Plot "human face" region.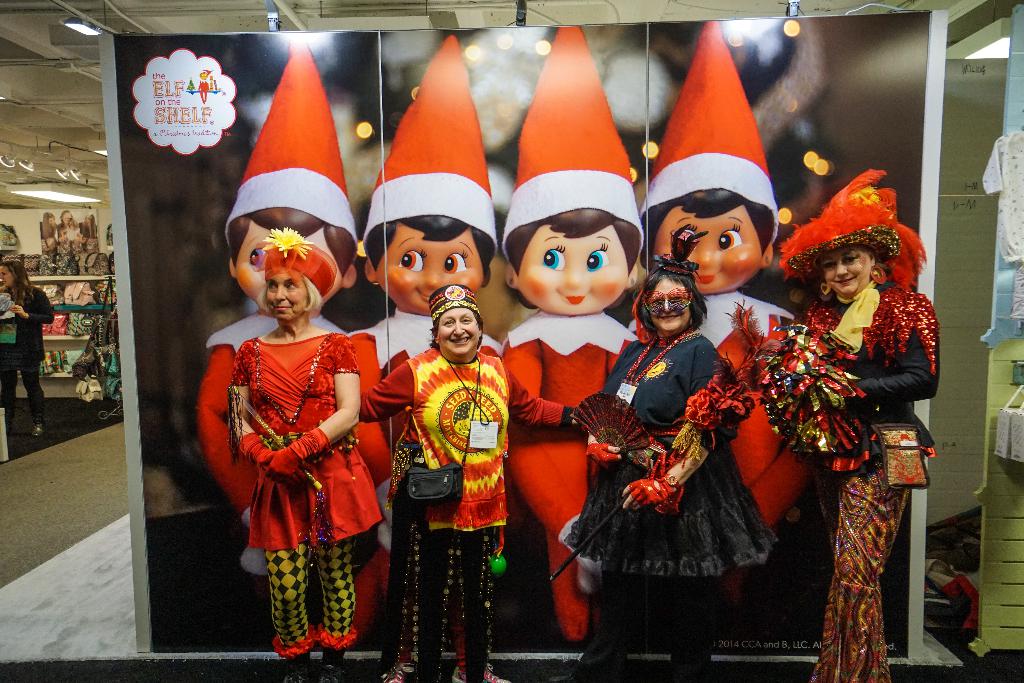
Plotted at left=439, top=309, right=479, bottom=357.
